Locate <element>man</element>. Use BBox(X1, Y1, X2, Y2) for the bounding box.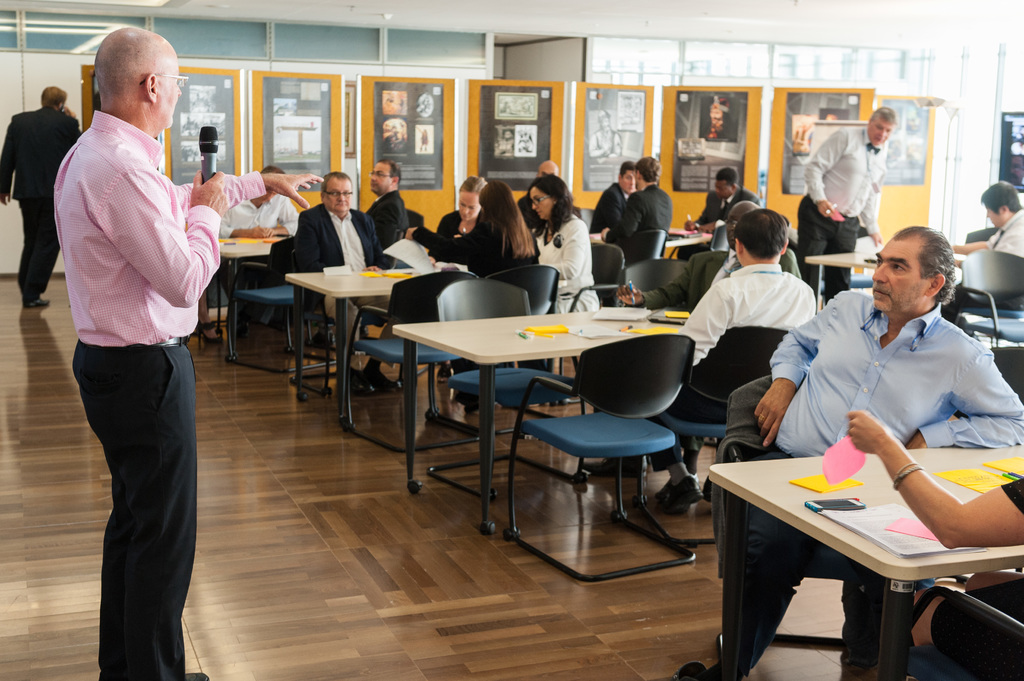
BBox(943, 184, 1023, 278).
